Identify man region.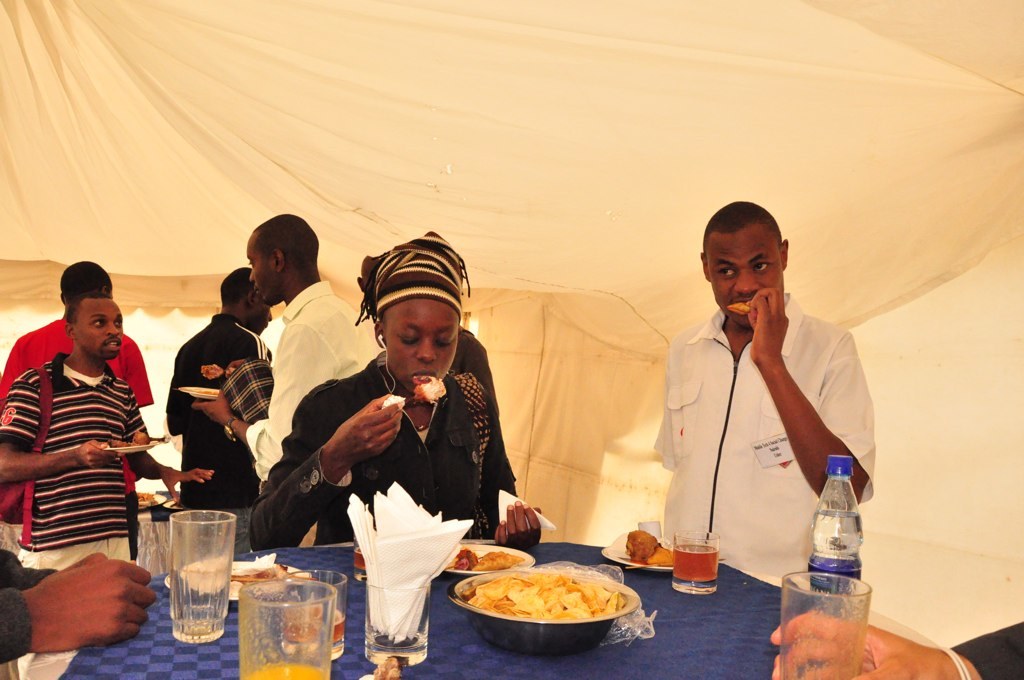
Region: (left=164, top=265, right=280, bottom=512).
